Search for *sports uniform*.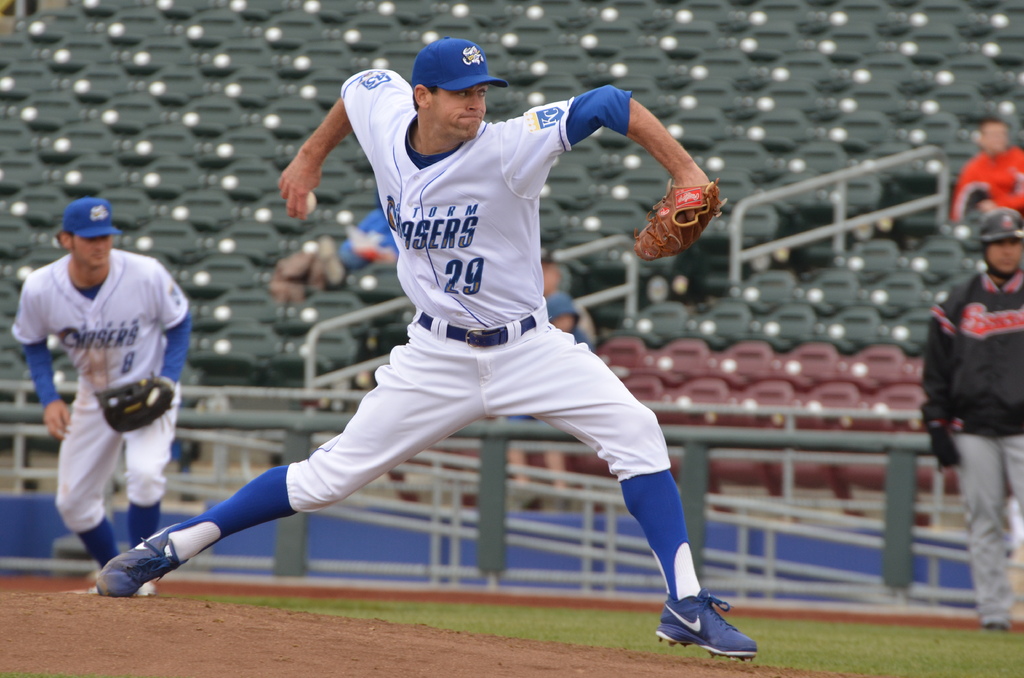
Found at [150, 49, 748, 645].
